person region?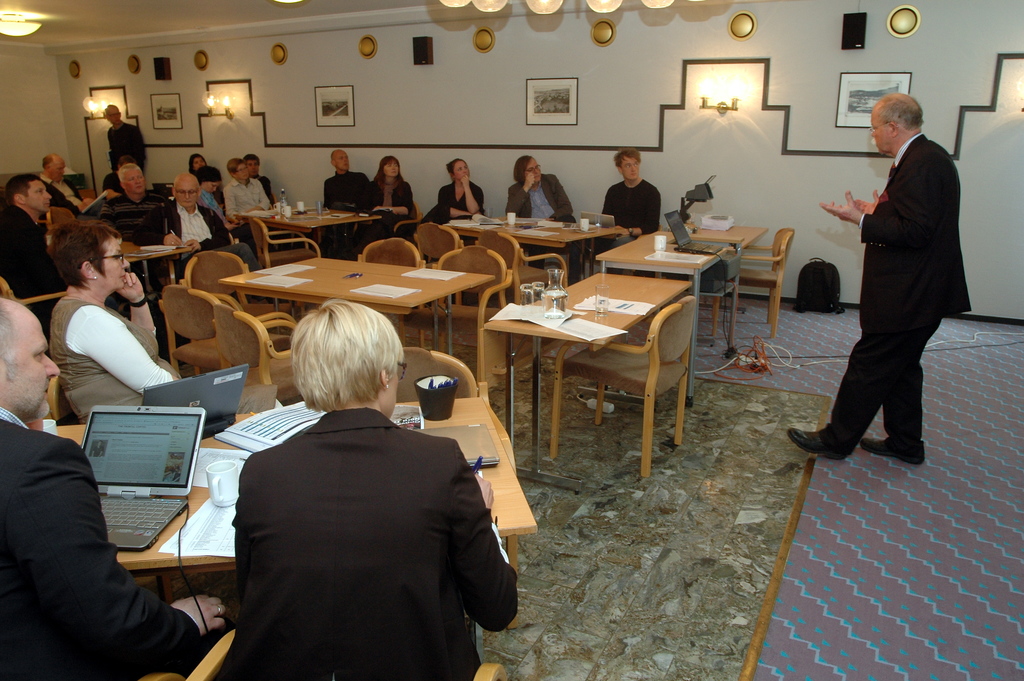
[105,105,148,168]
